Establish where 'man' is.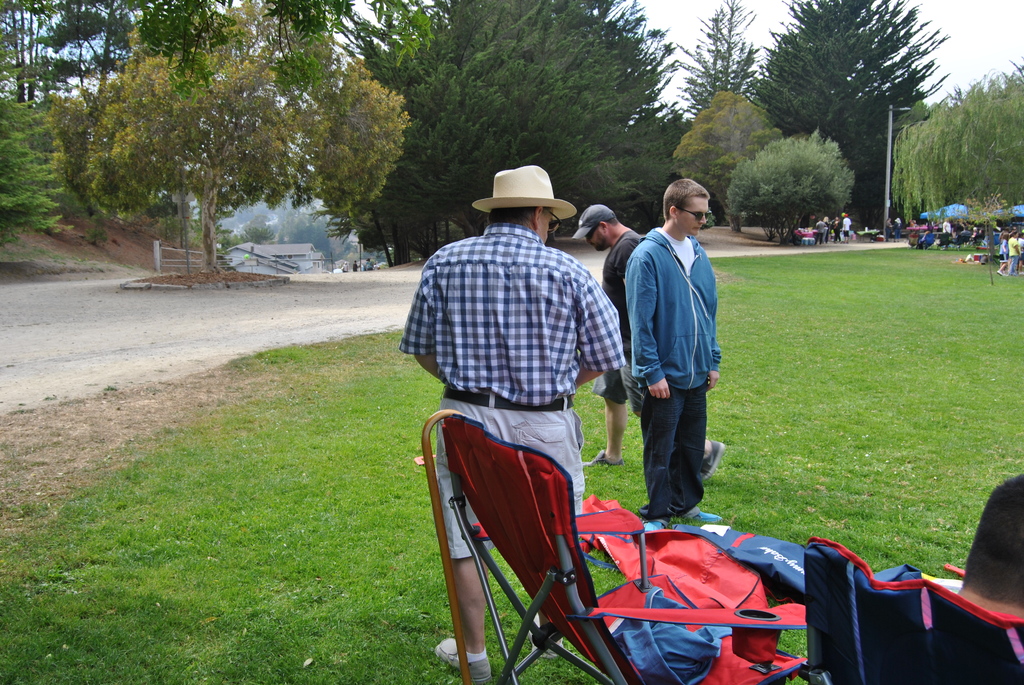
Established at {"left": 571, "top": 203, "right": 643, "bottom": 461}.
